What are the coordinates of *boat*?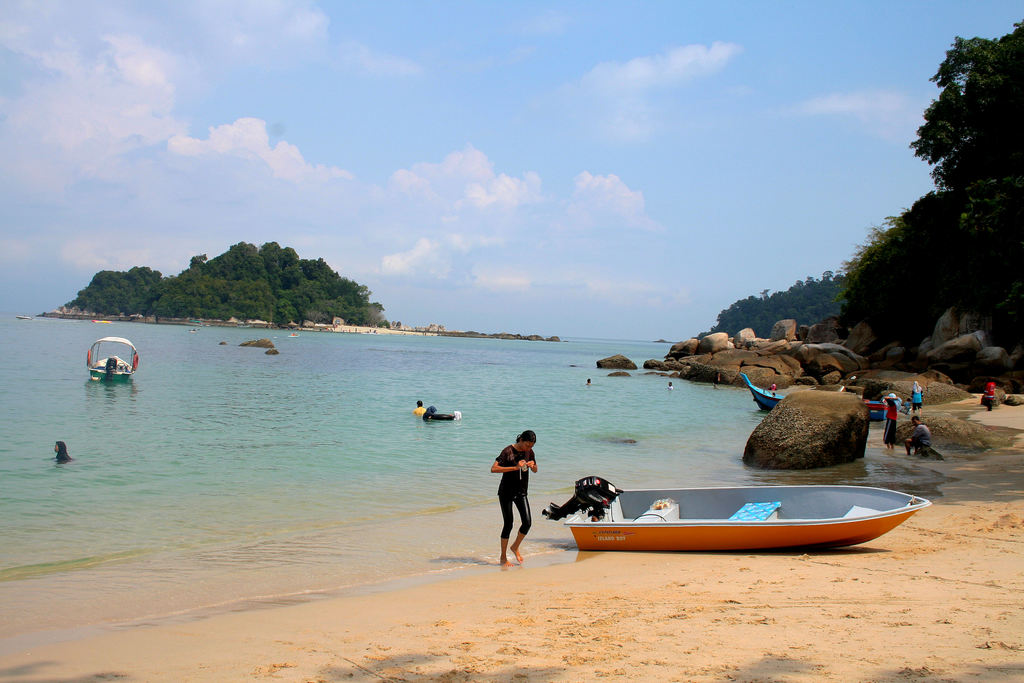
[x1=93, y1=316, x2=113, y2=325].
